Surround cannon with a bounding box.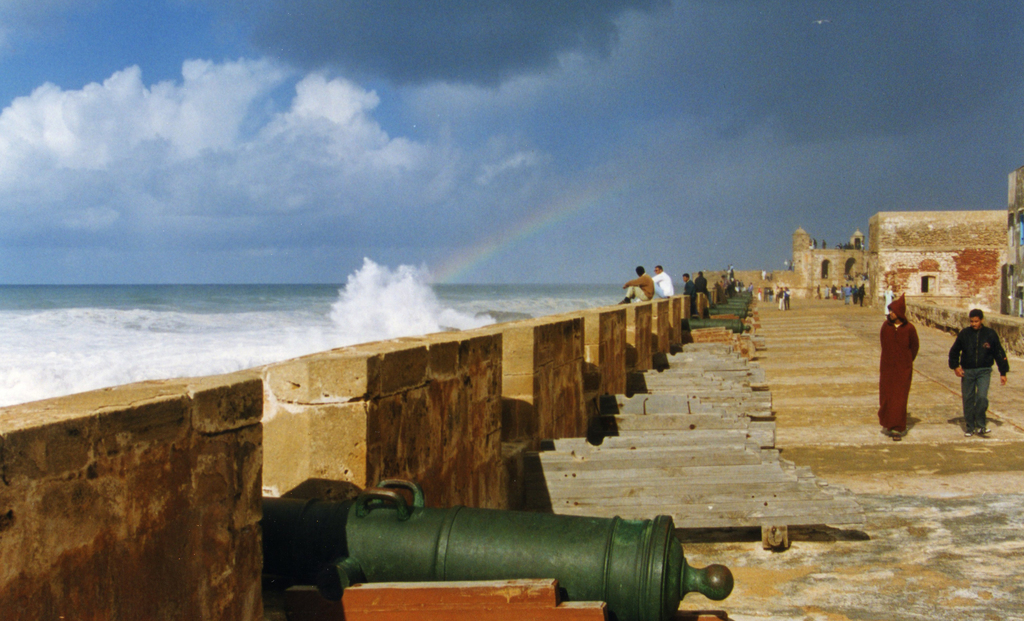
260,474,738,620.
